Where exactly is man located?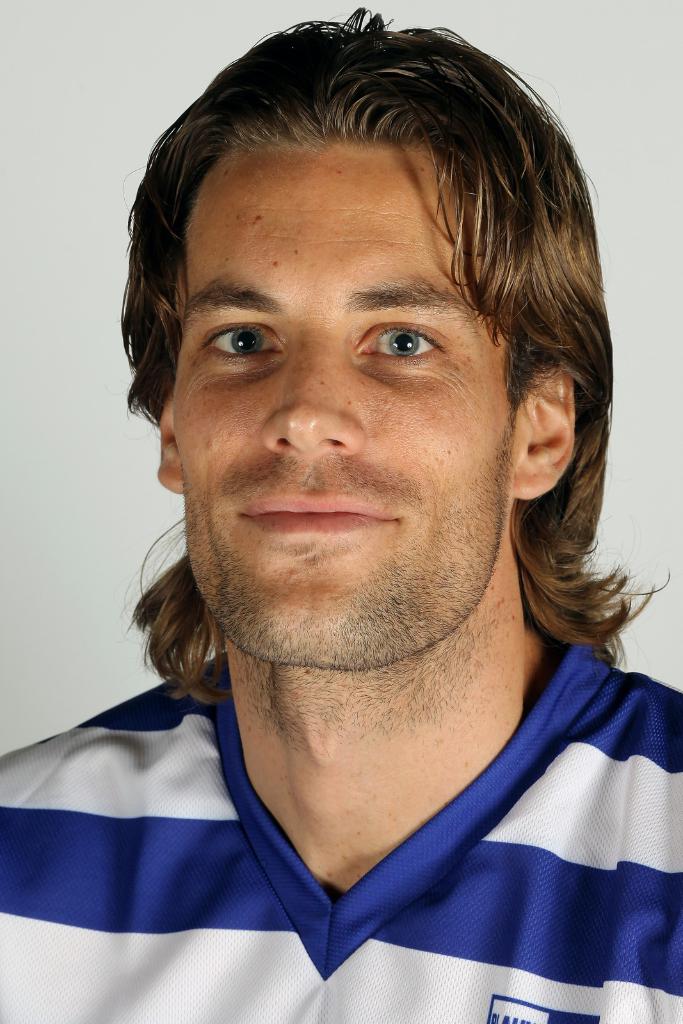
Its bounding box is 0 4 682 1023.
